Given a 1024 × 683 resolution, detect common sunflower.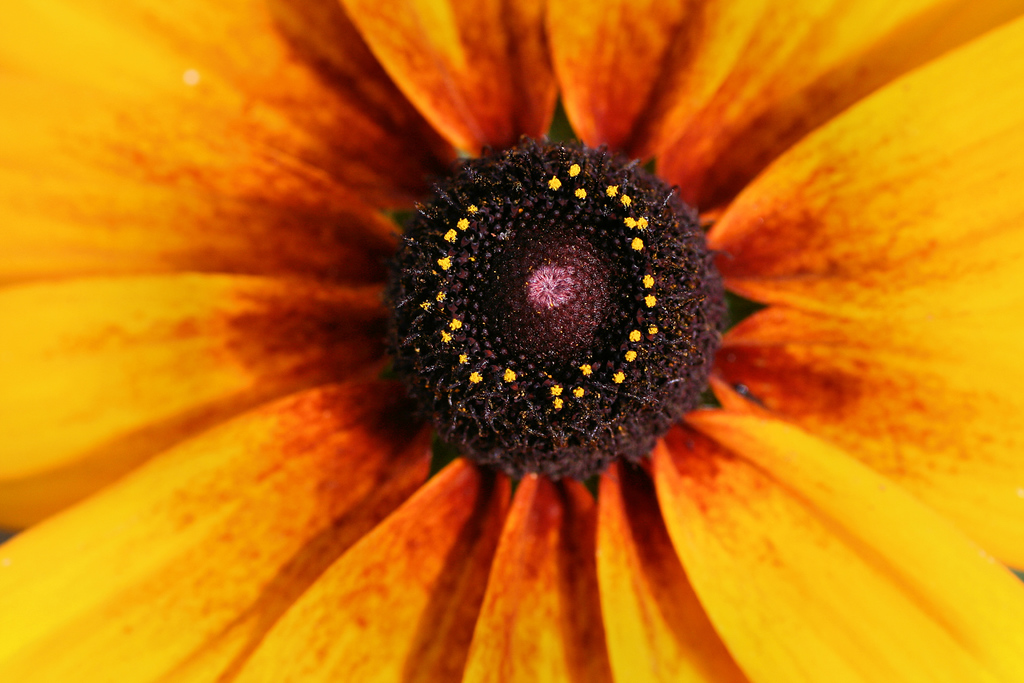
[0,0,1023,682].
